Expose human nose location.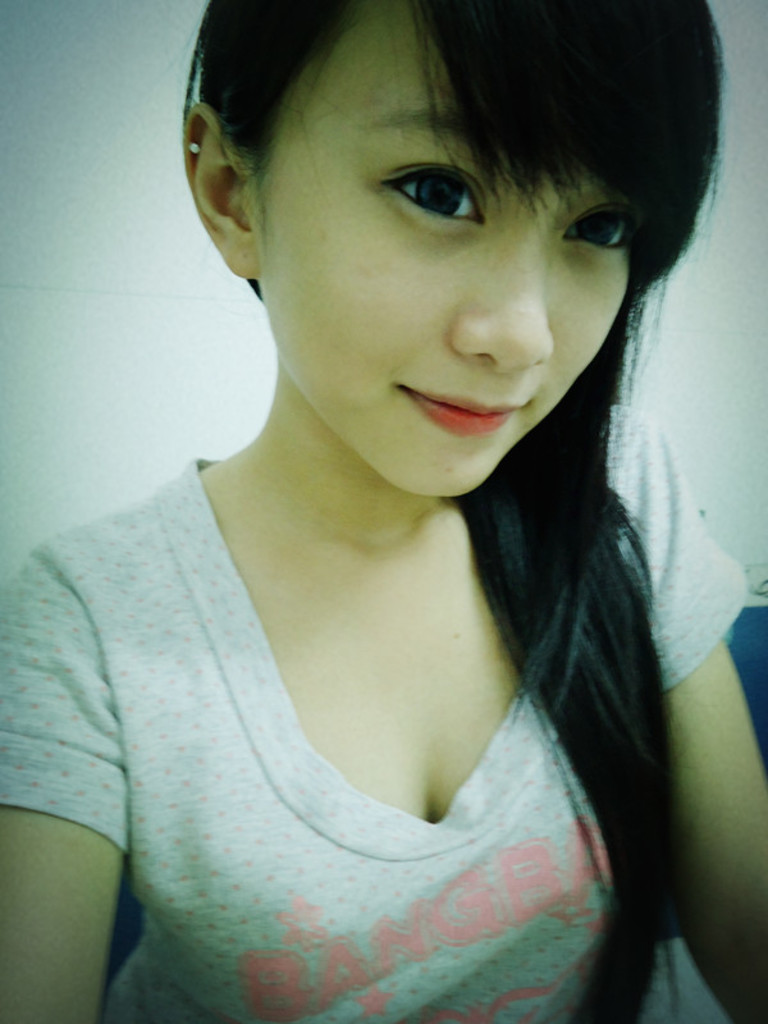
Exposed at x1=453, y1=219, x2=553, y2=375.
